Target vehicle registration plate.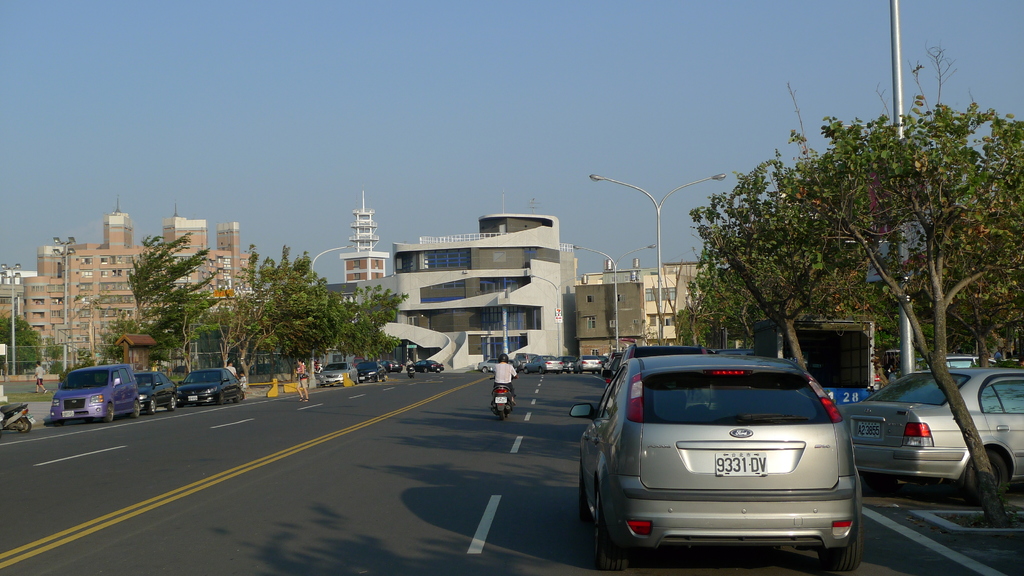
Target region: 715:451:769:477.
